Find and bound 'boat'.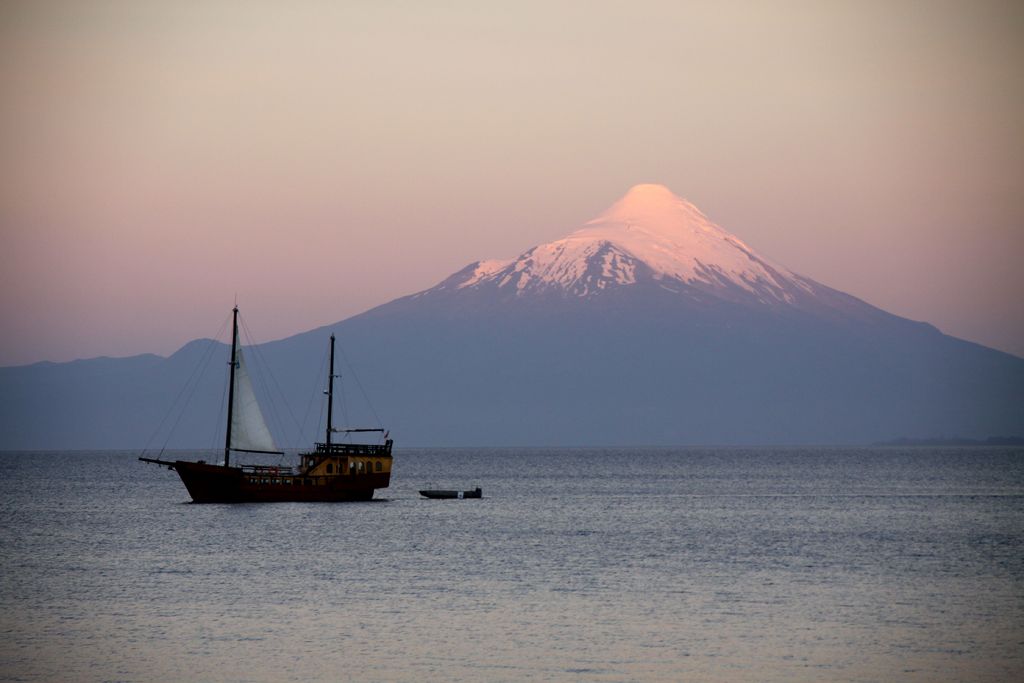
Bound: BBox(420, 481, 481, 502).
